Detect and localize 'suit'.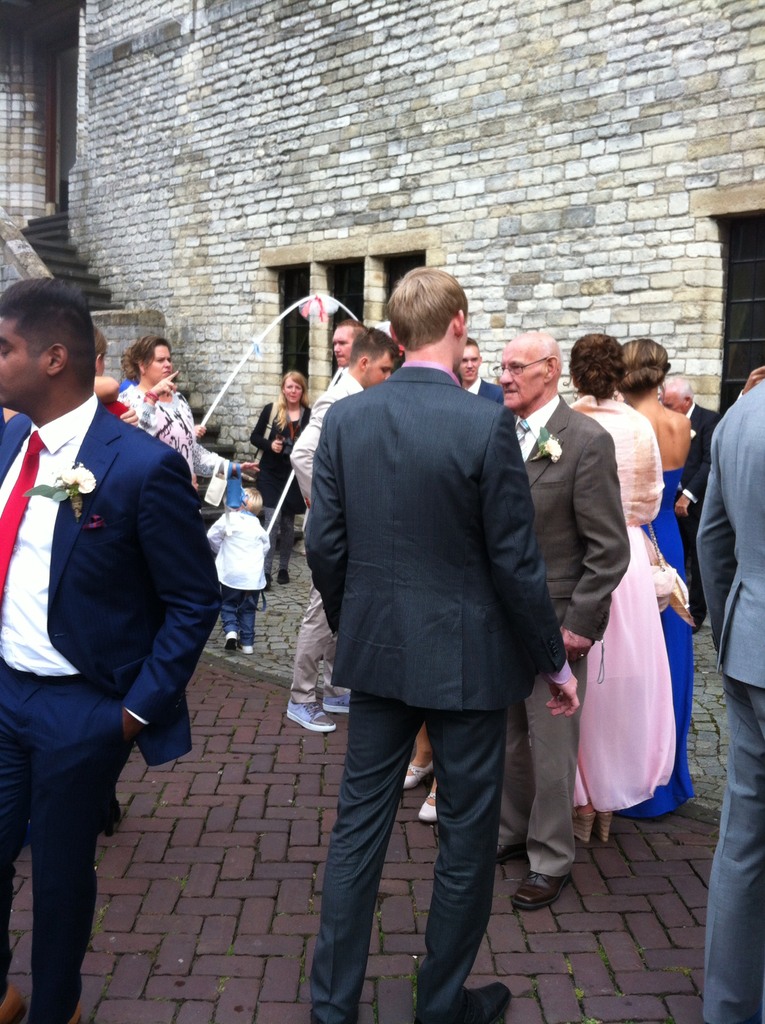
Localized at box(19, 301, 217, 961).
